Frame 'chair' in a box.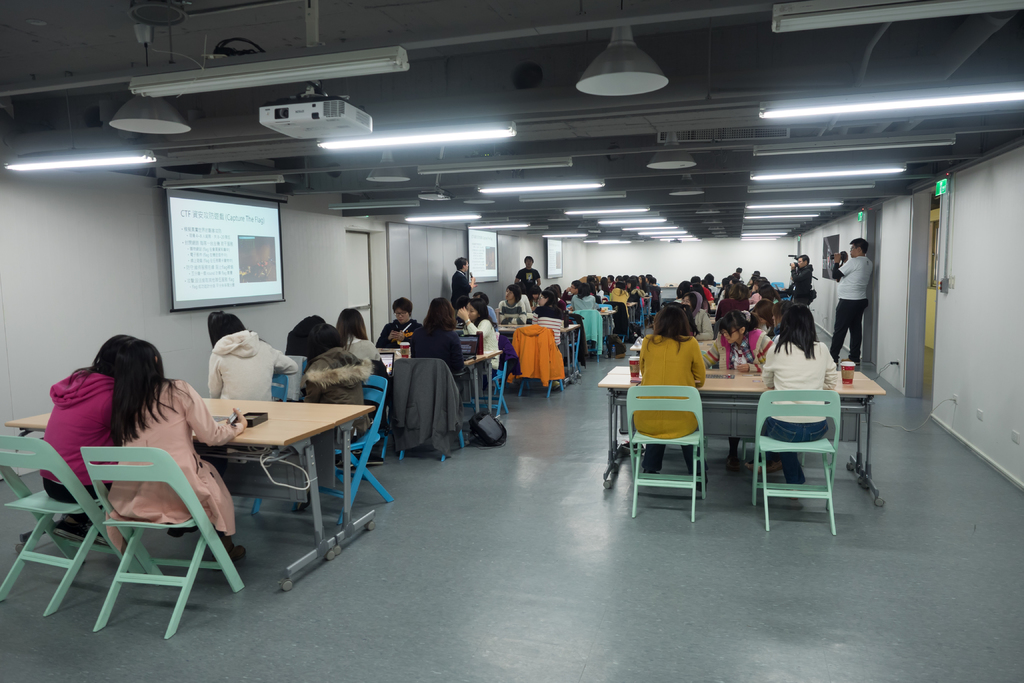
box=[617, 386, 712, 520].
